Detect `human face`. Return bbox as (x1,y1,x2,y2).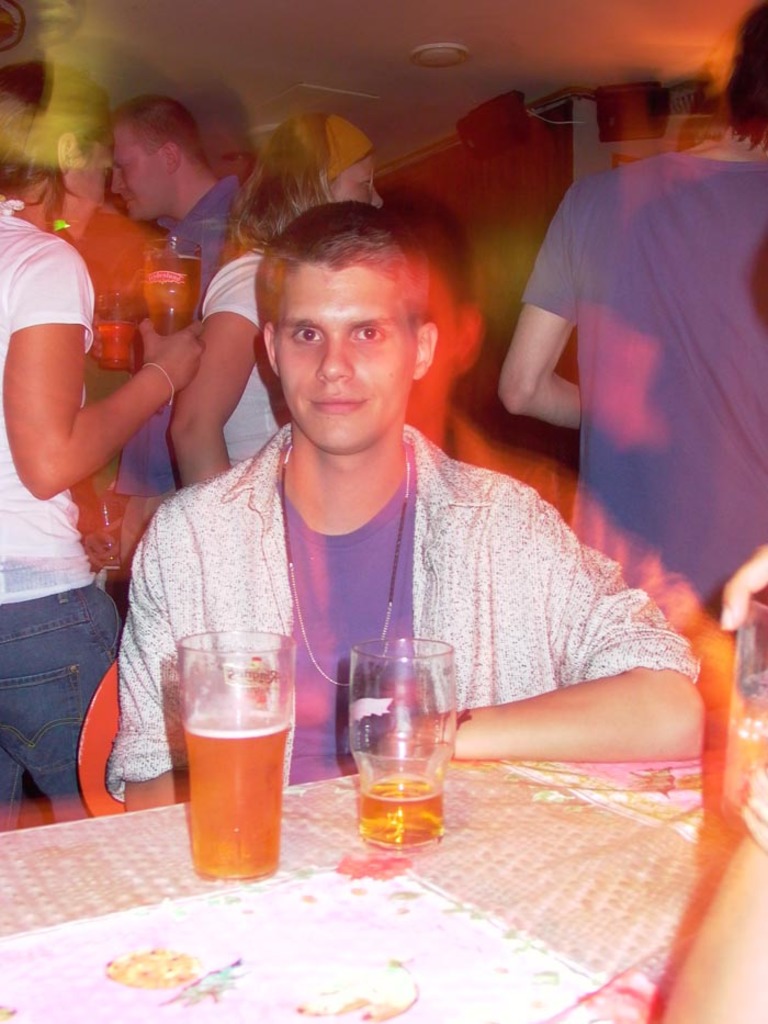
(114,133,174,225).
